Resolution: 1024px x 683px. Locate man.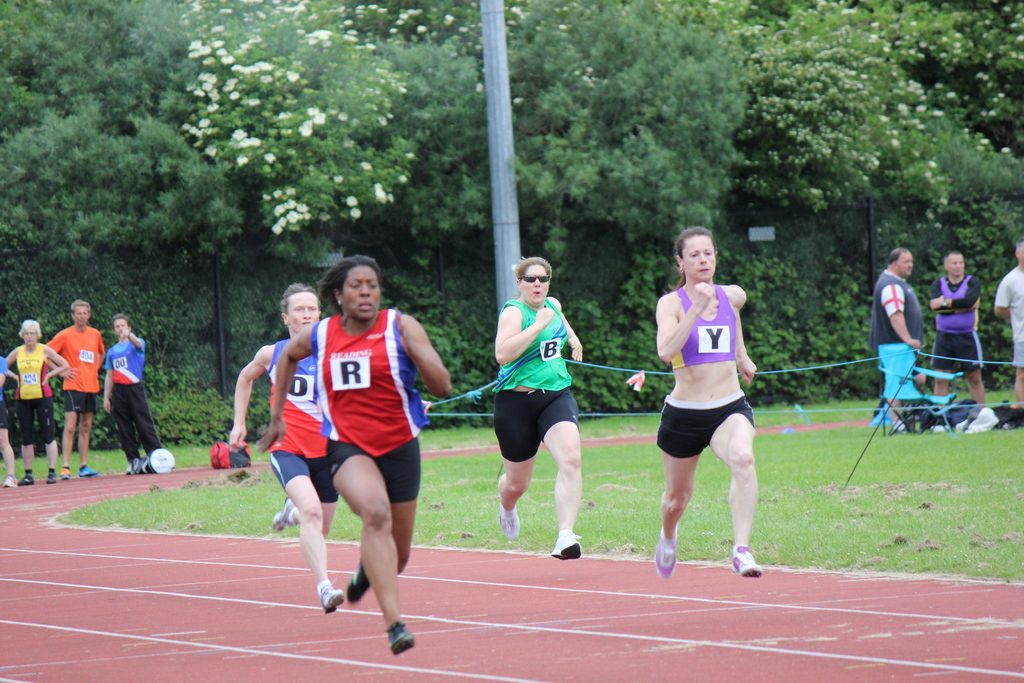
bbox(871, 247, 925, 423).
